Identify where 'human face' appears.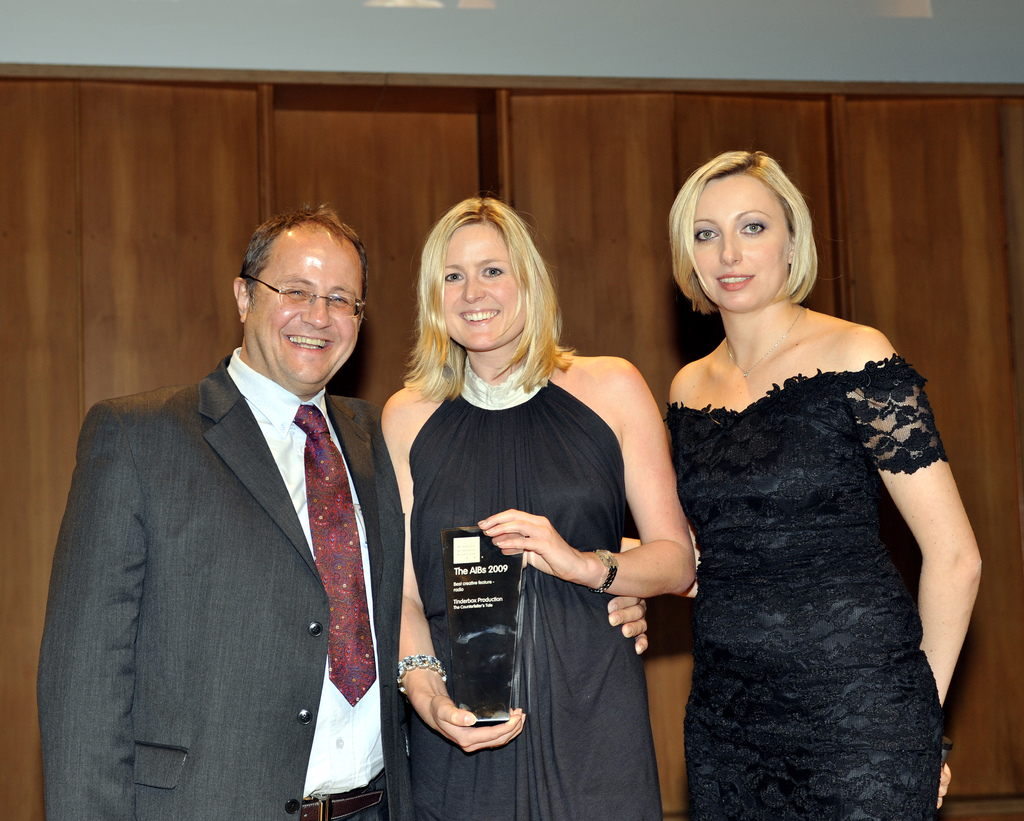
Appears at Rect(250, 230, 362, 388).
